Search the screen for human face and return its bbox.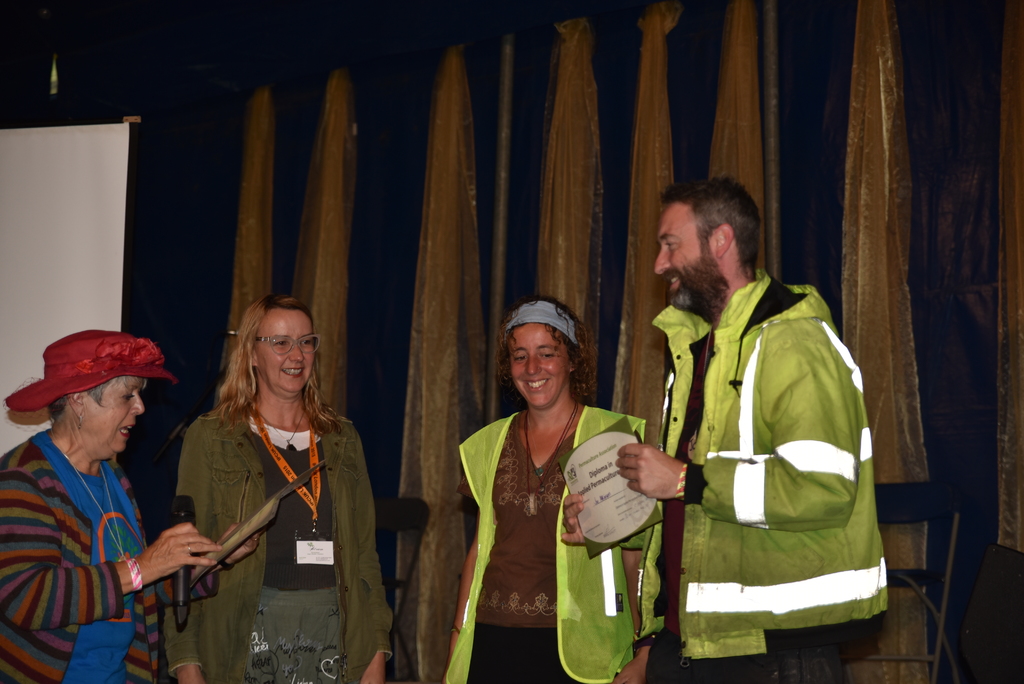
Found: 250 305 310 395.
